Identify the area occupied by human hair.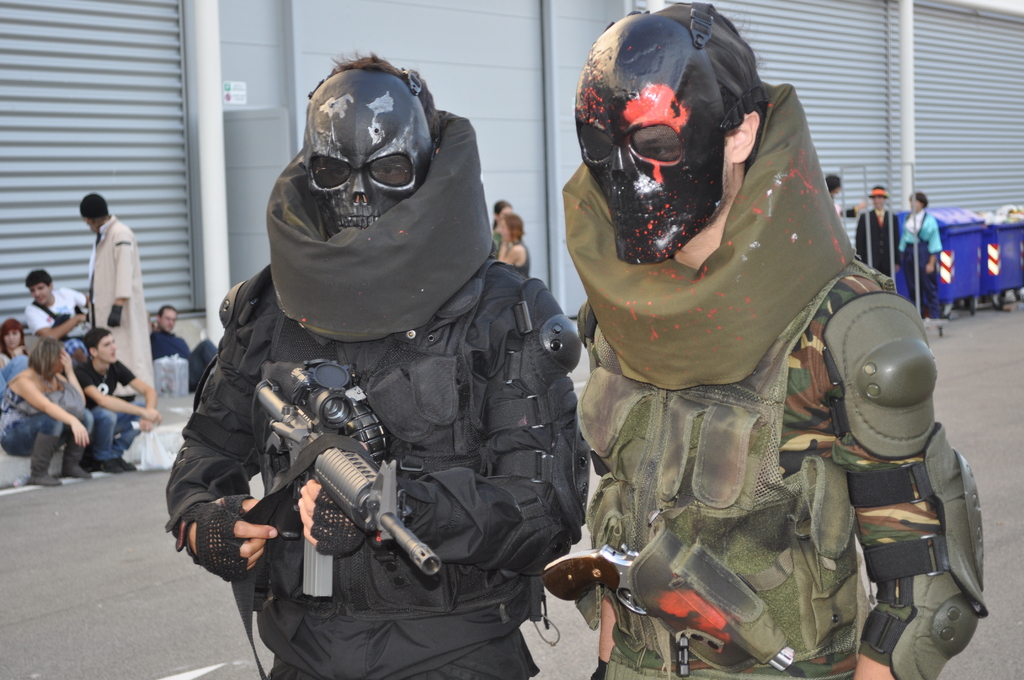
Area: bbox(0, 318, 24, 360).
